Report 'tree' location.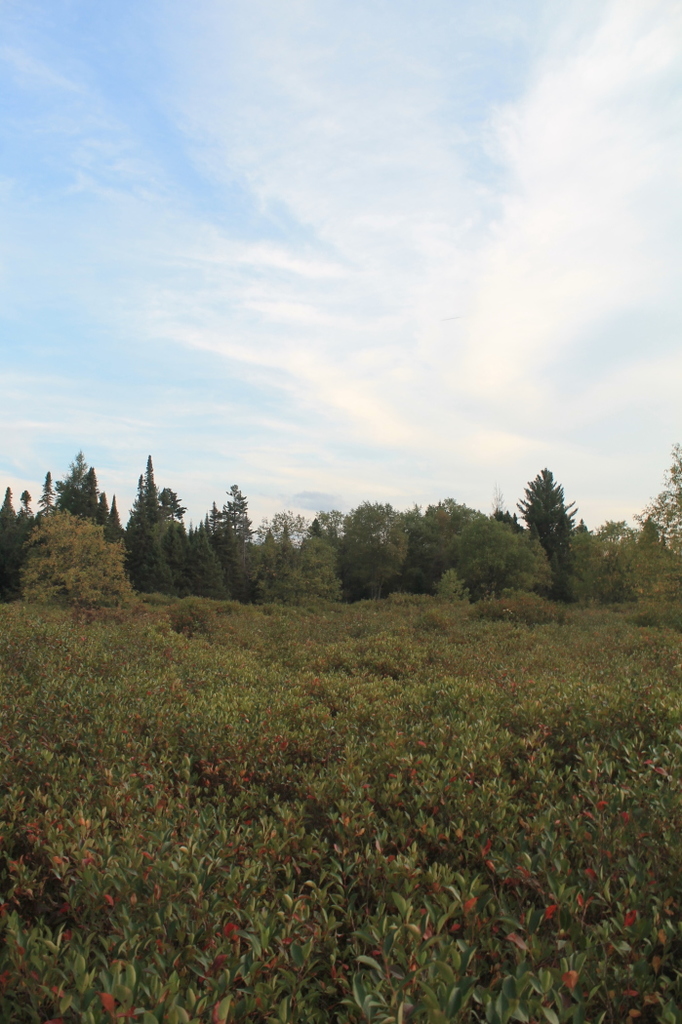
Report: bbox=(517, 450, 599, 595).
